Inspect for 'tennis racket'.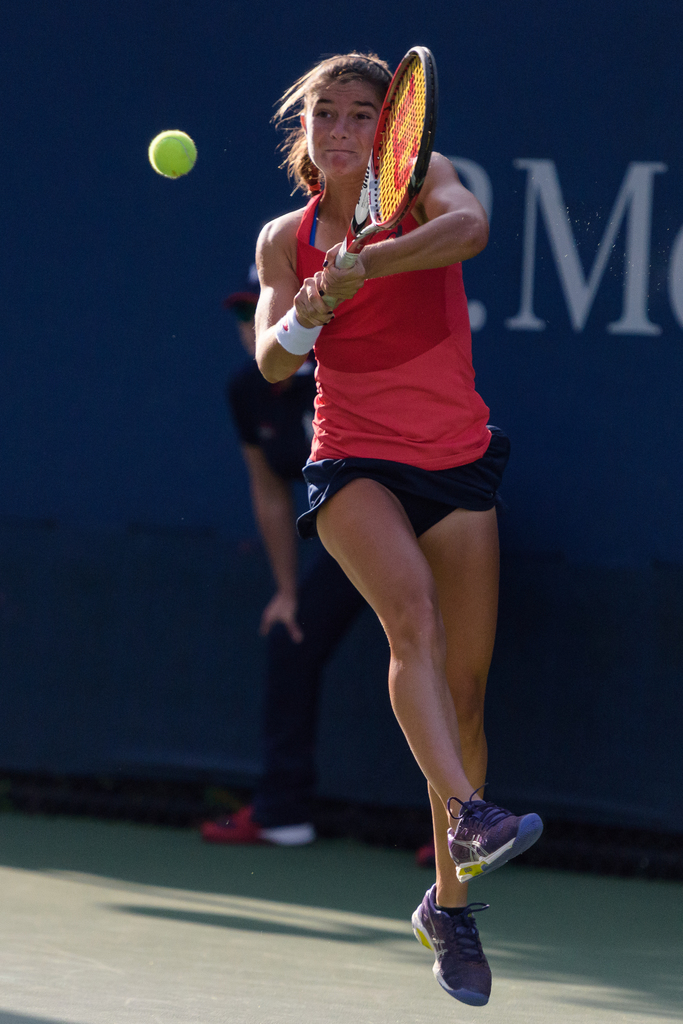
Inspection: (319, 45, 444, 312).
